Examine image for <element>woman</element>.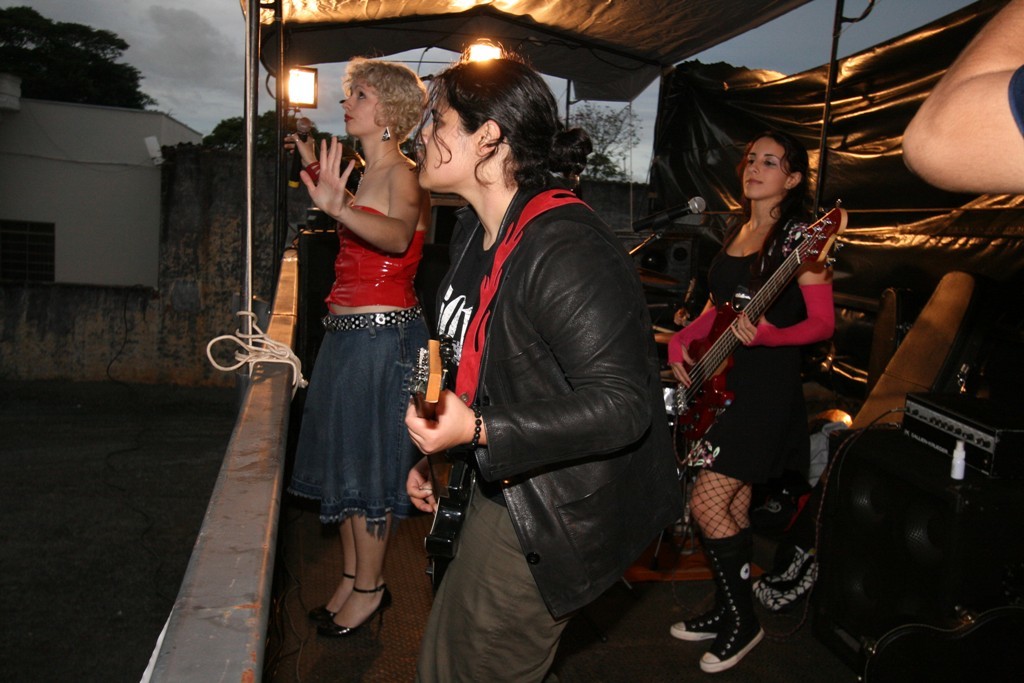
Examination result: <bbox>666, 122, 834, 673</bbox>.
